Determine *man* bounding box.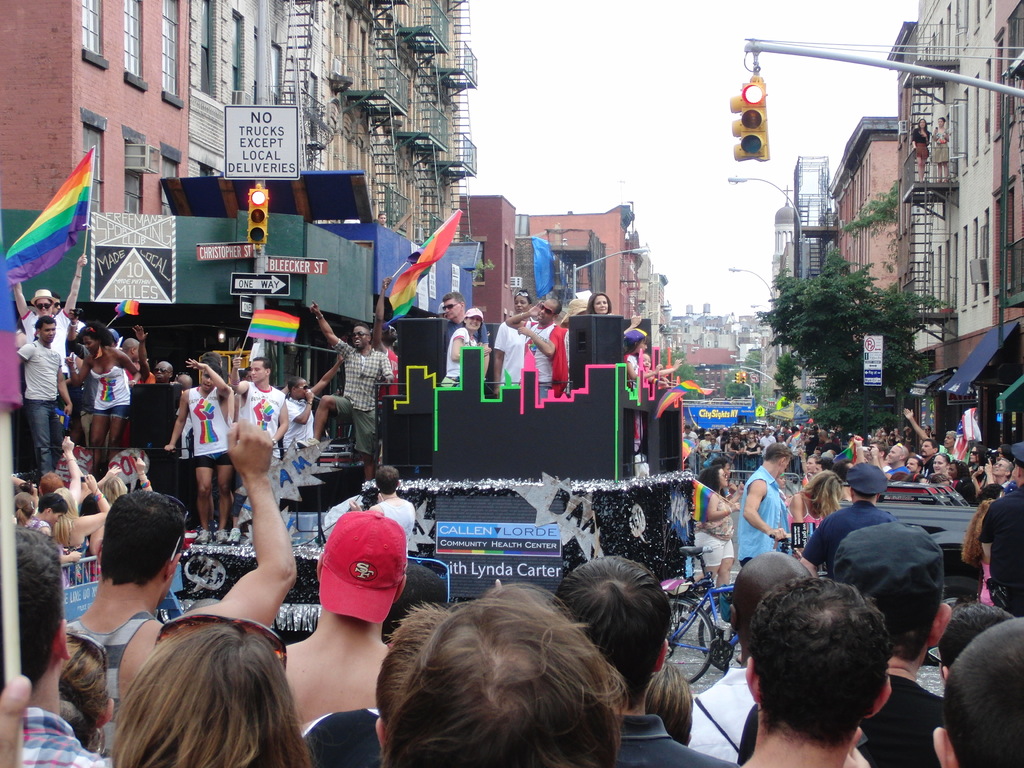
Determined: {"left": 283, "top": 351, "right": 346, "bottom": 457}.
